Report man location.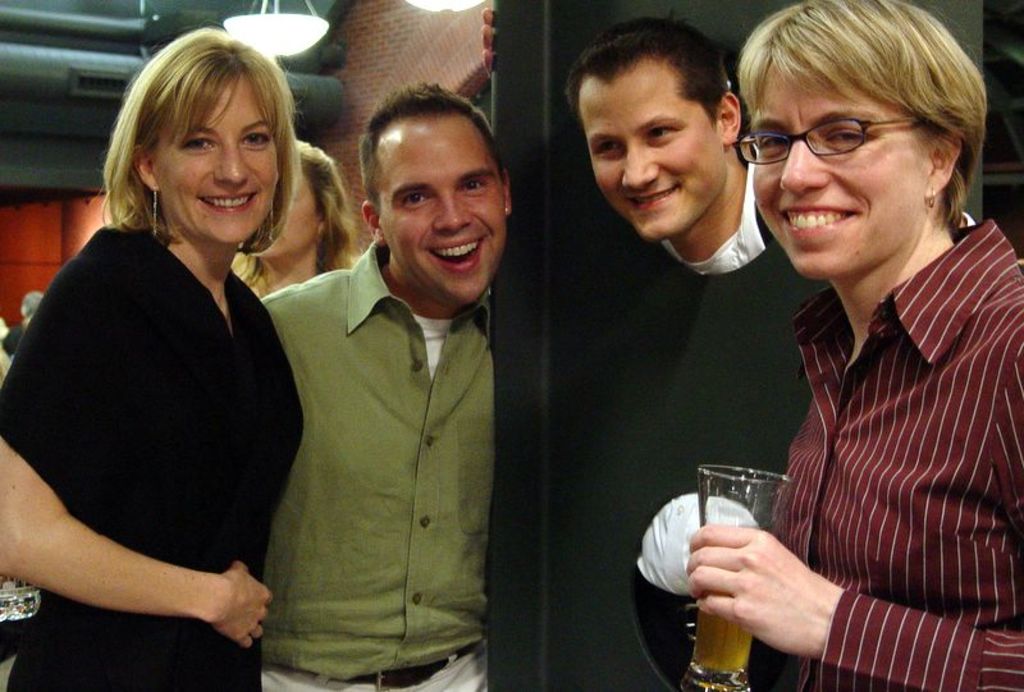
Report: <box>561,13,974,279</box>.
